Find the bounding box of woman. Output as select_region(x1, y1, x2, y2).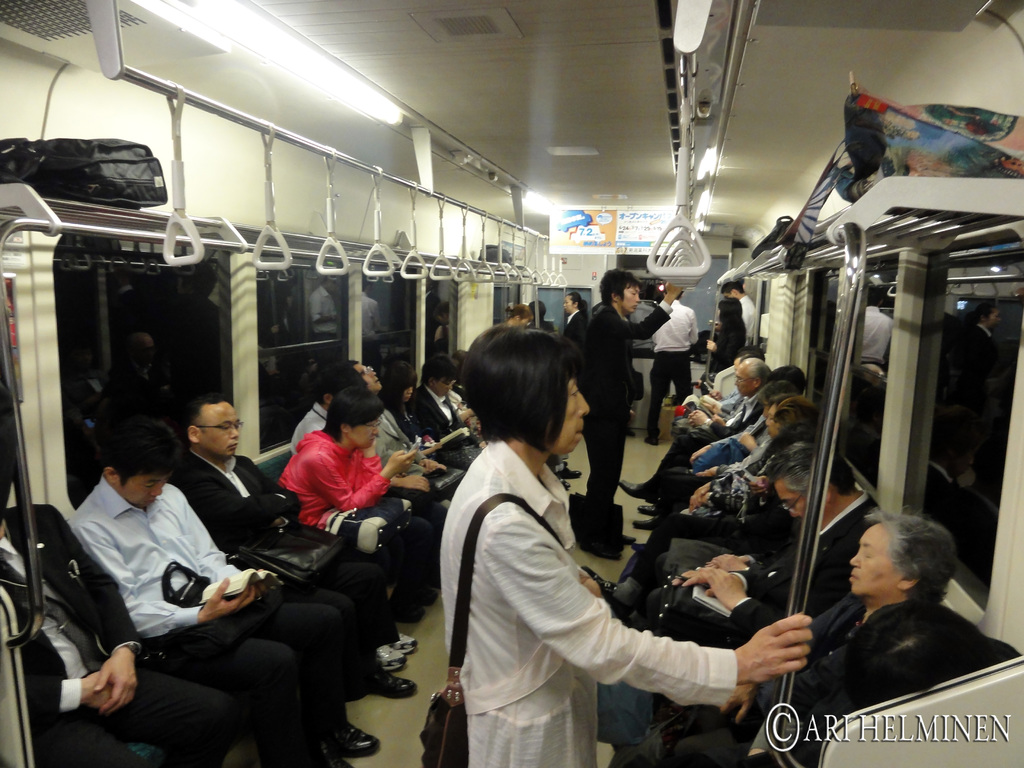
select_region(709, 294, 748, 378).
